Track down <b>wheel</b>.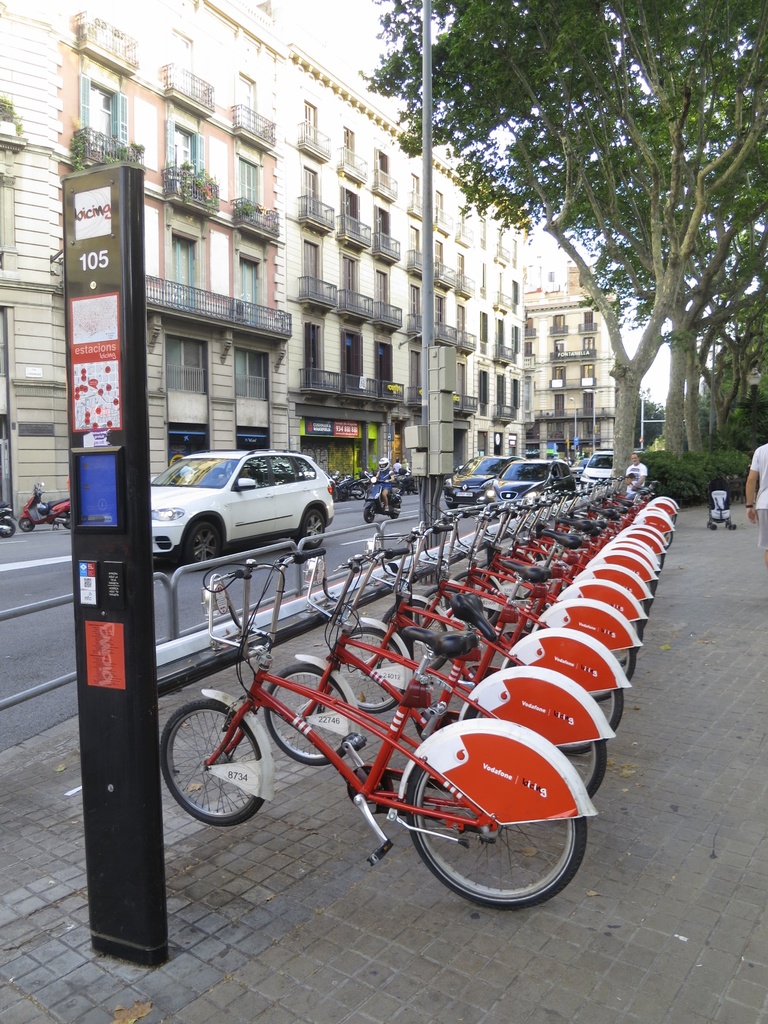
Tracked to <bbox>386, 749, 575, 902</bbox>.
